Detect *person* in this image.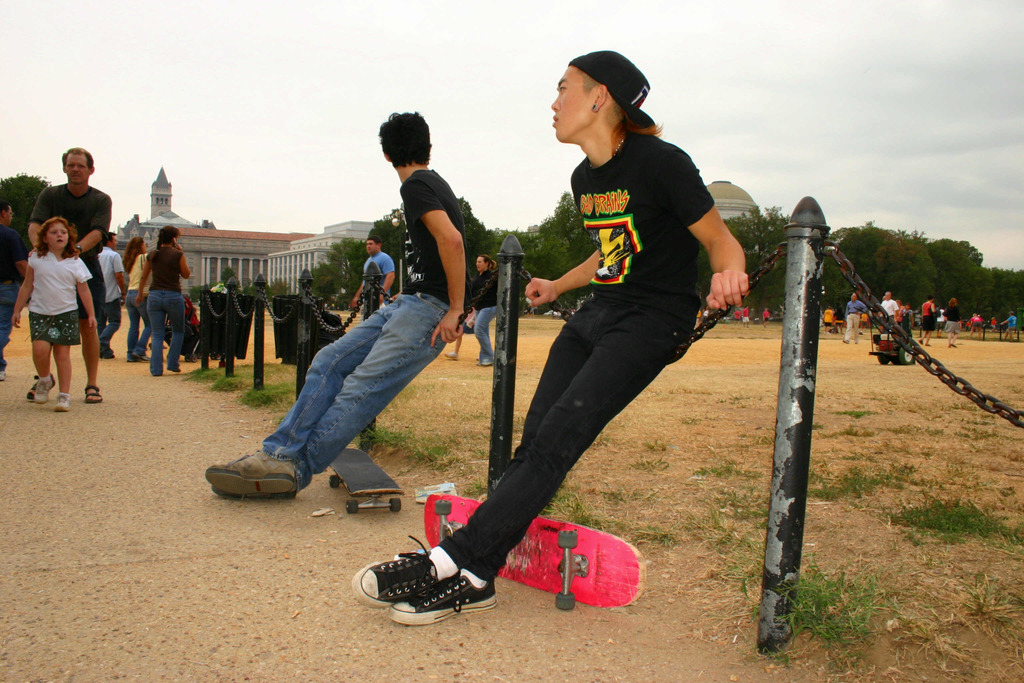
Detection: (202,106,477,500).
